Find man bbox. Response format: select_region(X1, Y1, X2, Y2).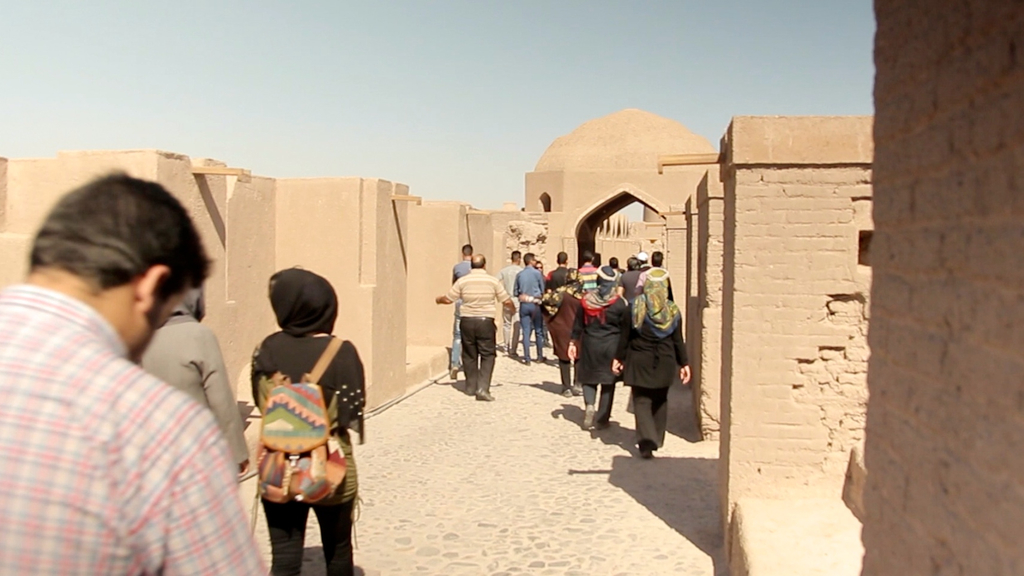
select_region(535, 261, 552, 348).
